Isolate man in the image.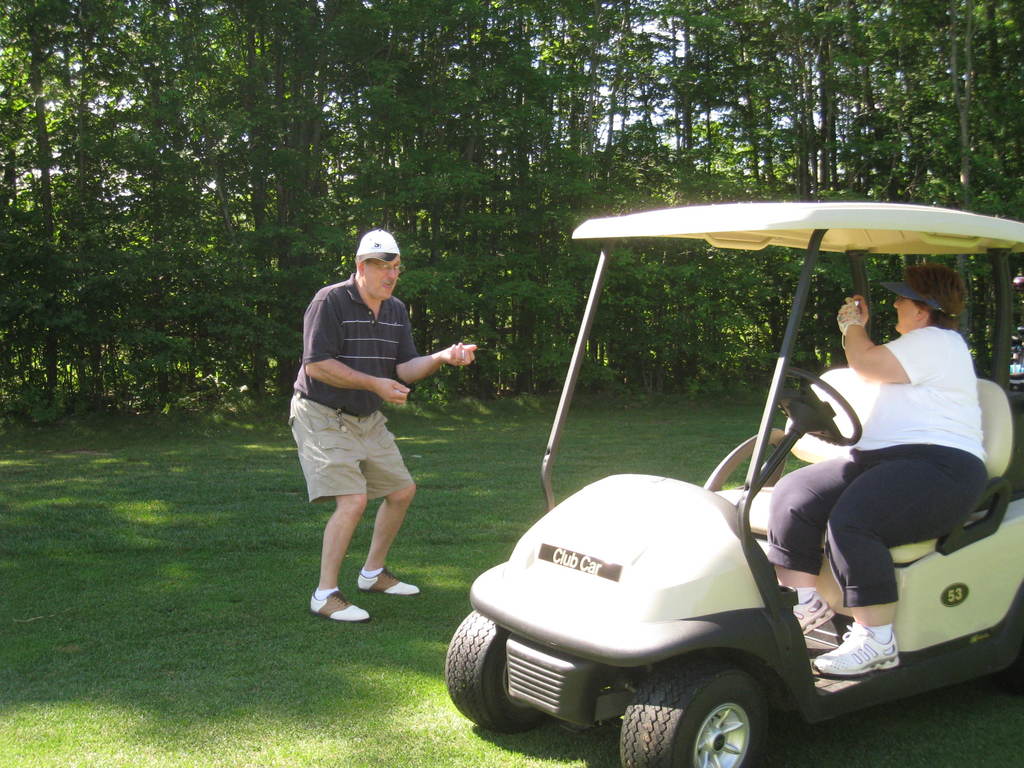
Isolated region: left=281, top=255, right=463, bottom=643.
